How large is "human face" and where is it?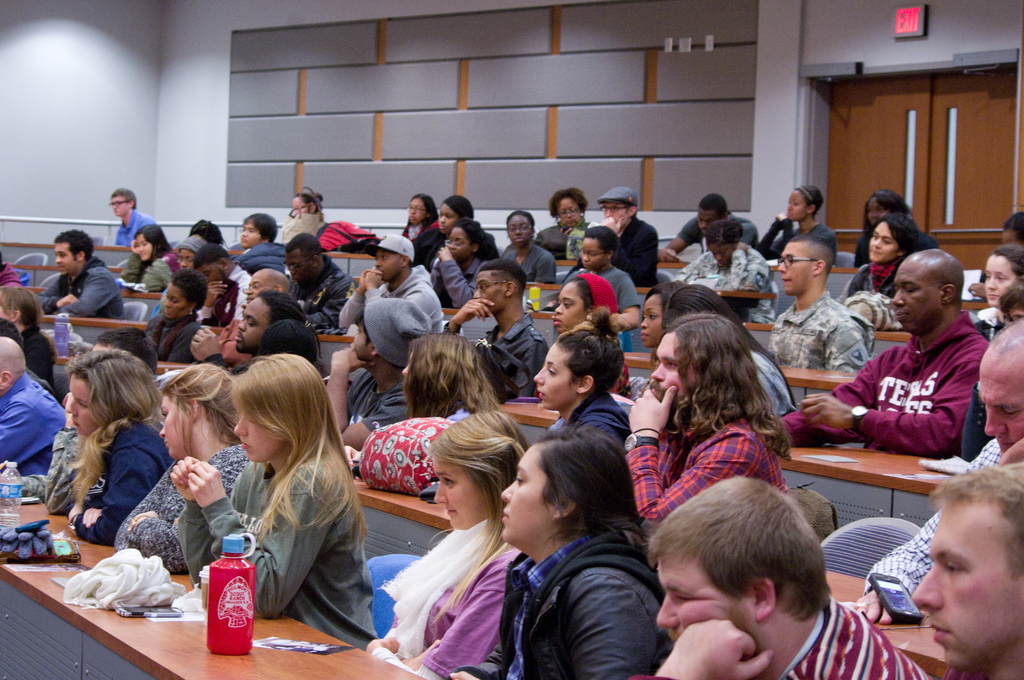
Bounding box: <region>445, 229, 470, 258</region>.
